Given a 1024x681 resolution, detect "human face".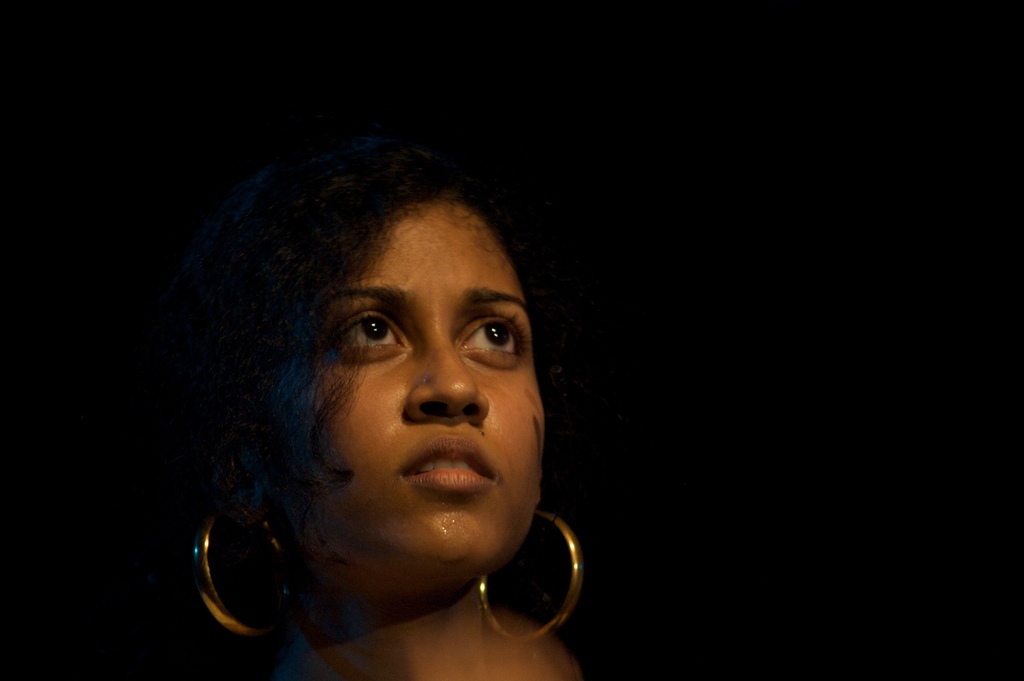
Rect(264, 202, 541, 565).
